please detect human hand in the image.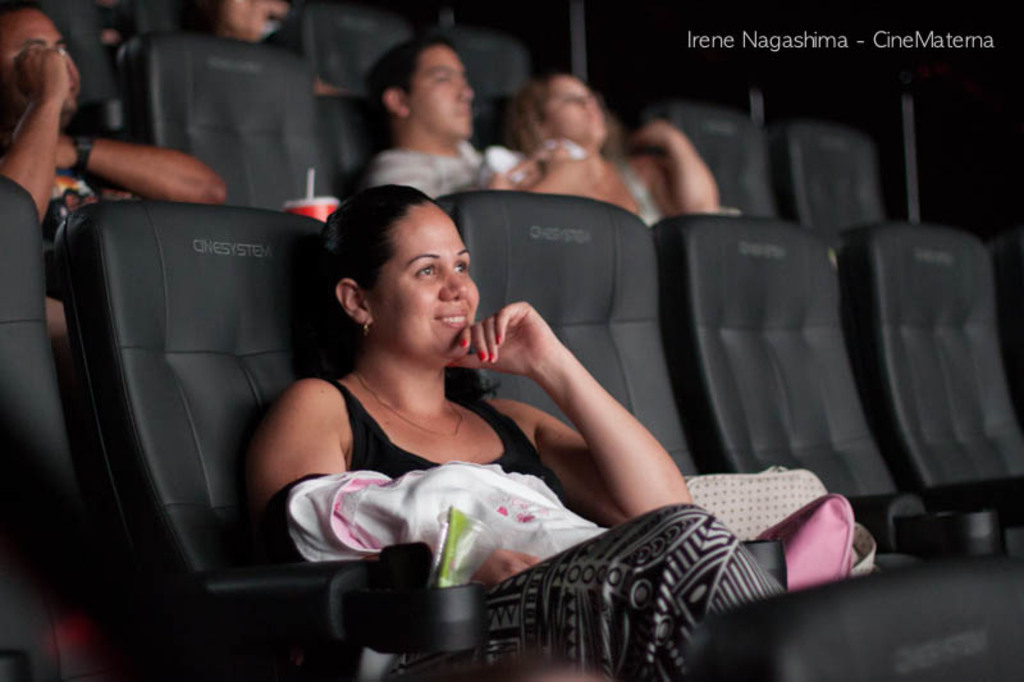
467, 545, 547, 590.
